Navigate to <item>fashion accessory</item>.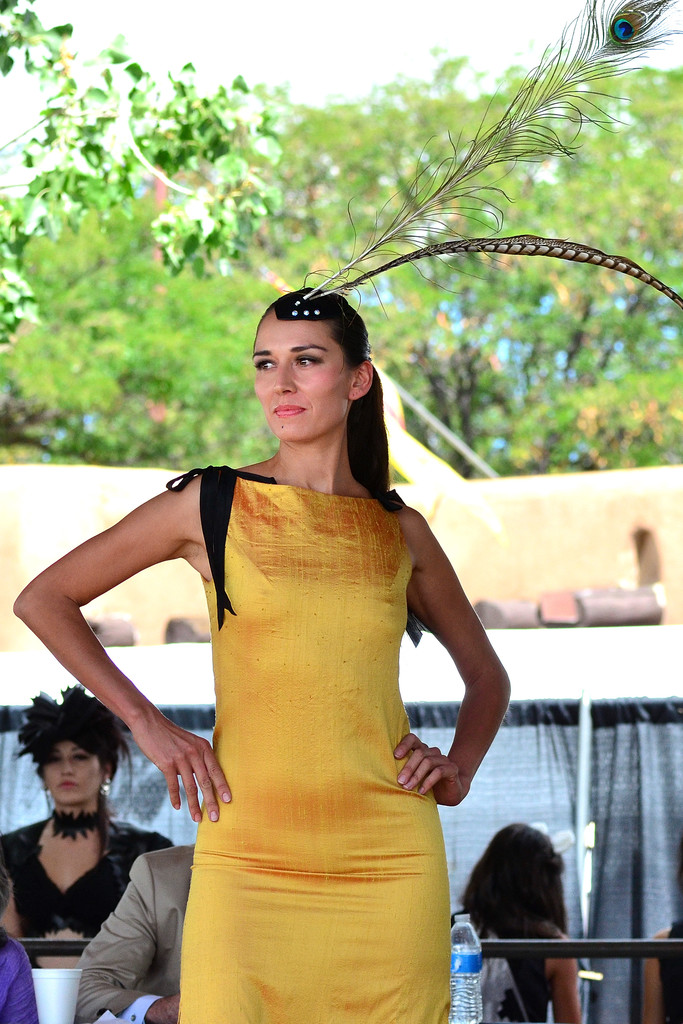
Navigation target: x1=12 y1=683 x2=117 y2=756.
